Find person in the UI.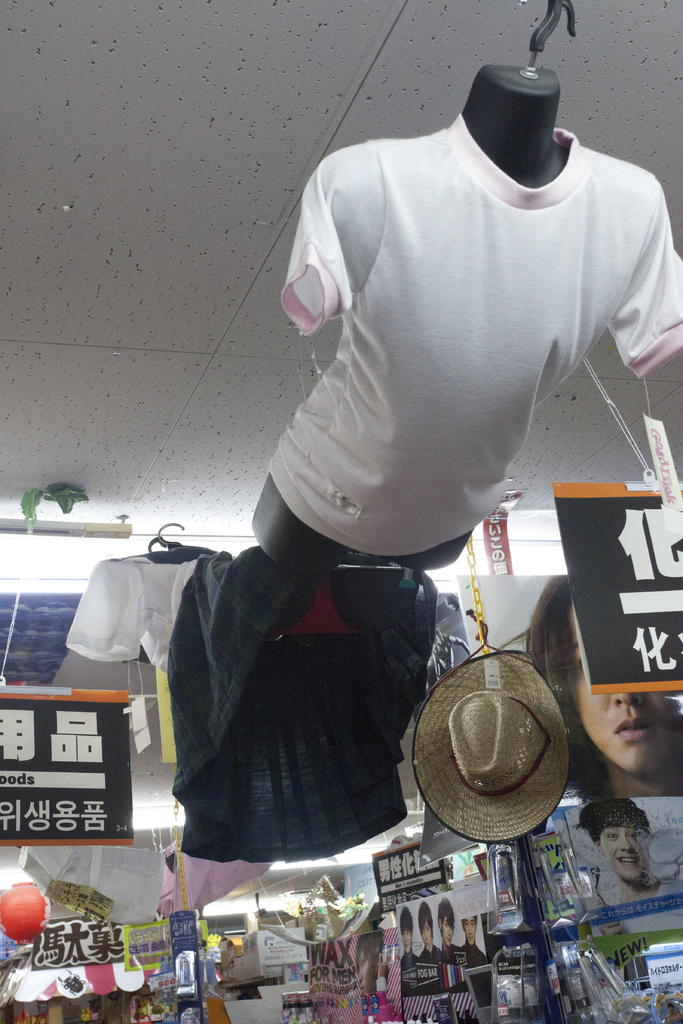
UI element at 152, 841, 209, 960.
